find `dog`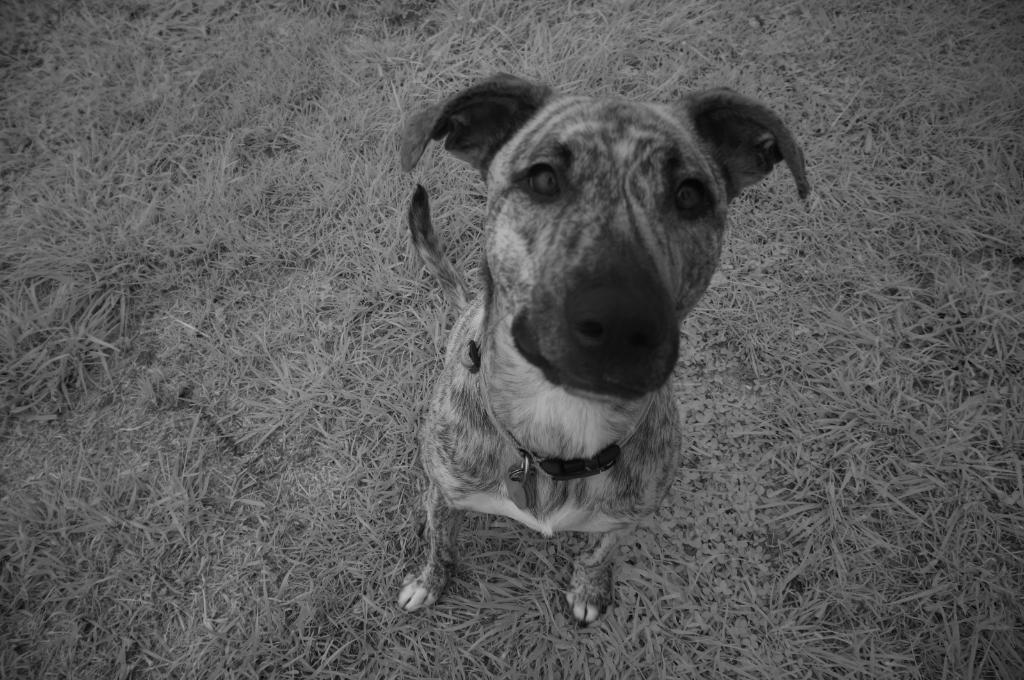
BBox(397, 71, 813, 632)
